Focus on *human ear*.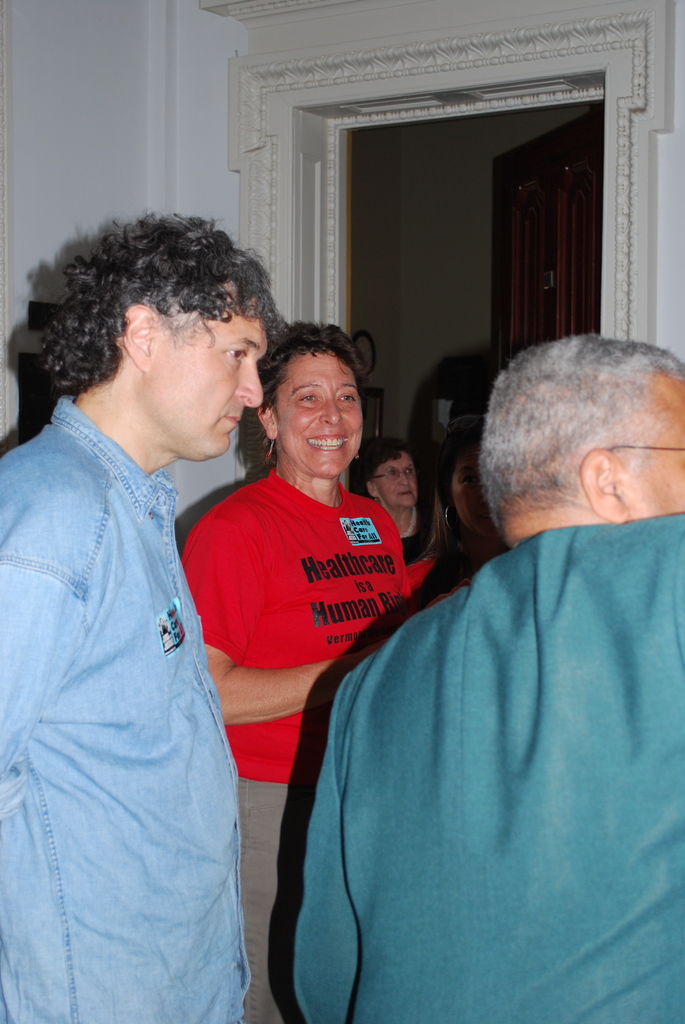
Focused at [left=578, top=442, right=630, bottom=524].
